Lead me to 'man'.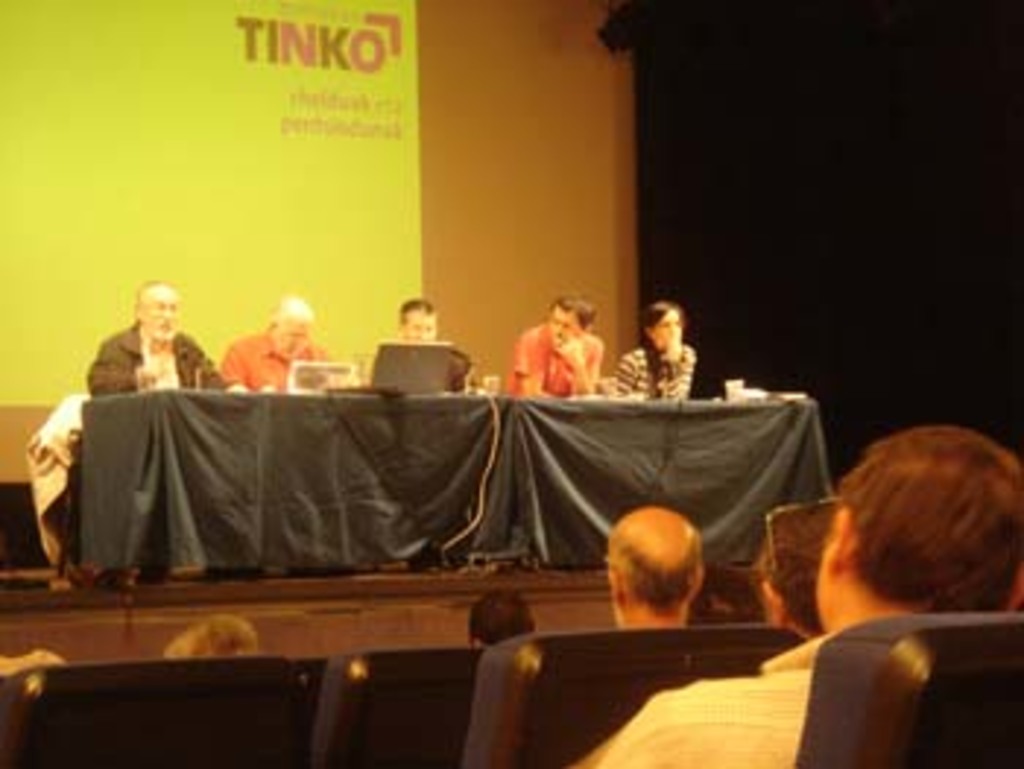
Lead to bbox(573, 430, 1021, 766).
